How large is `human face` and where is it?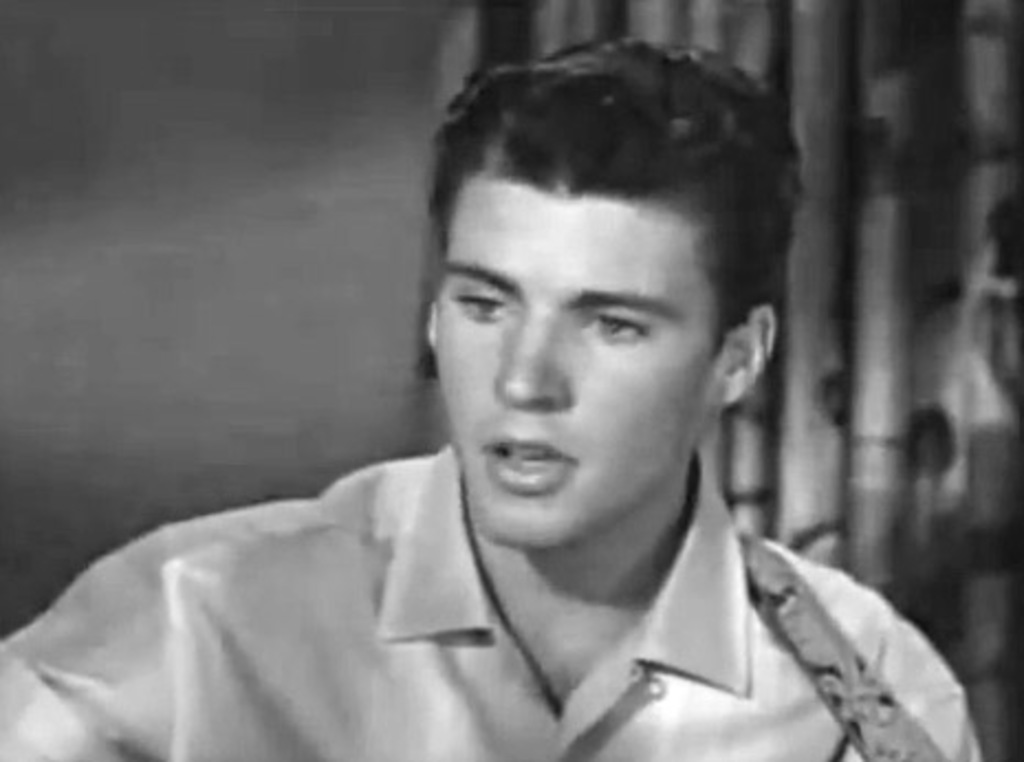
Bounding box: pyautogui.locateOnScreen(432, 189, 709, 551).
